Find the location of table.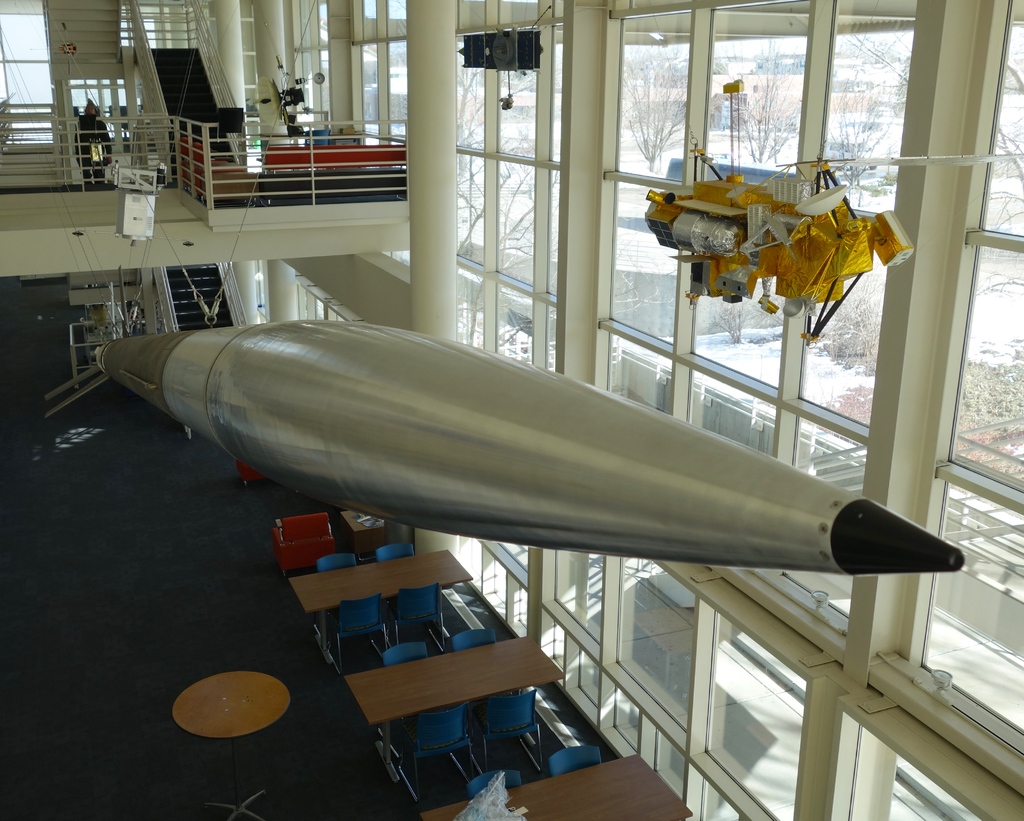
Location: pyautogui.locateOnScreen(337, 634, 565, 786).
